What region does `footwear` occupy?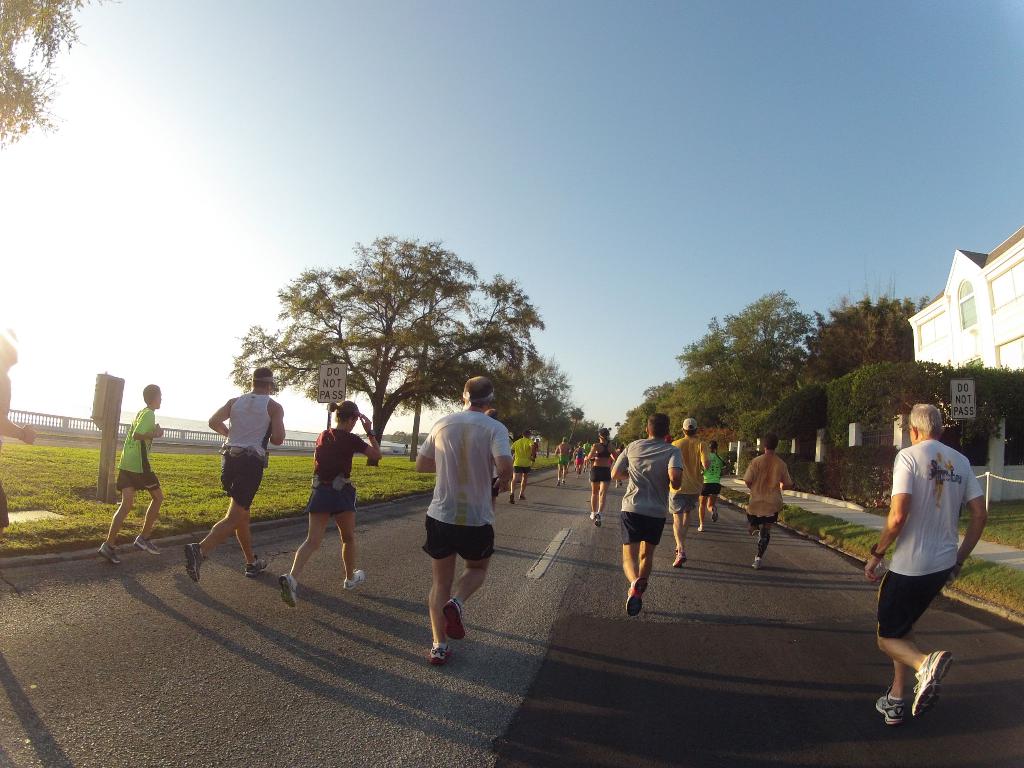
bbox=[187, 543, 197, 585].
